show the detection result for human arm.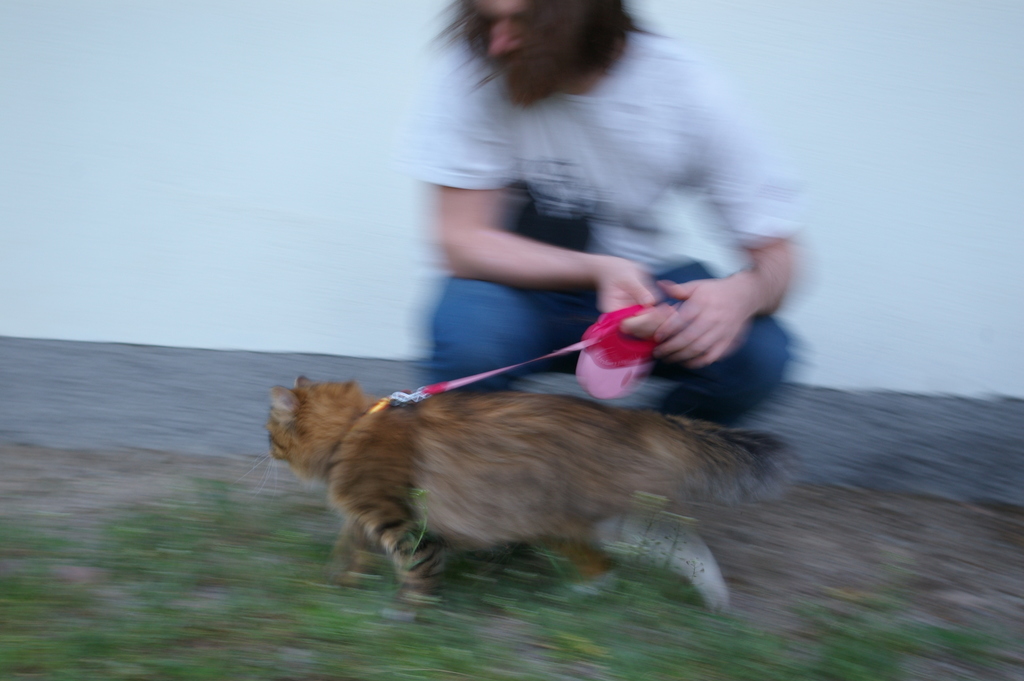
bbox=(416, 50, 657, 322).
